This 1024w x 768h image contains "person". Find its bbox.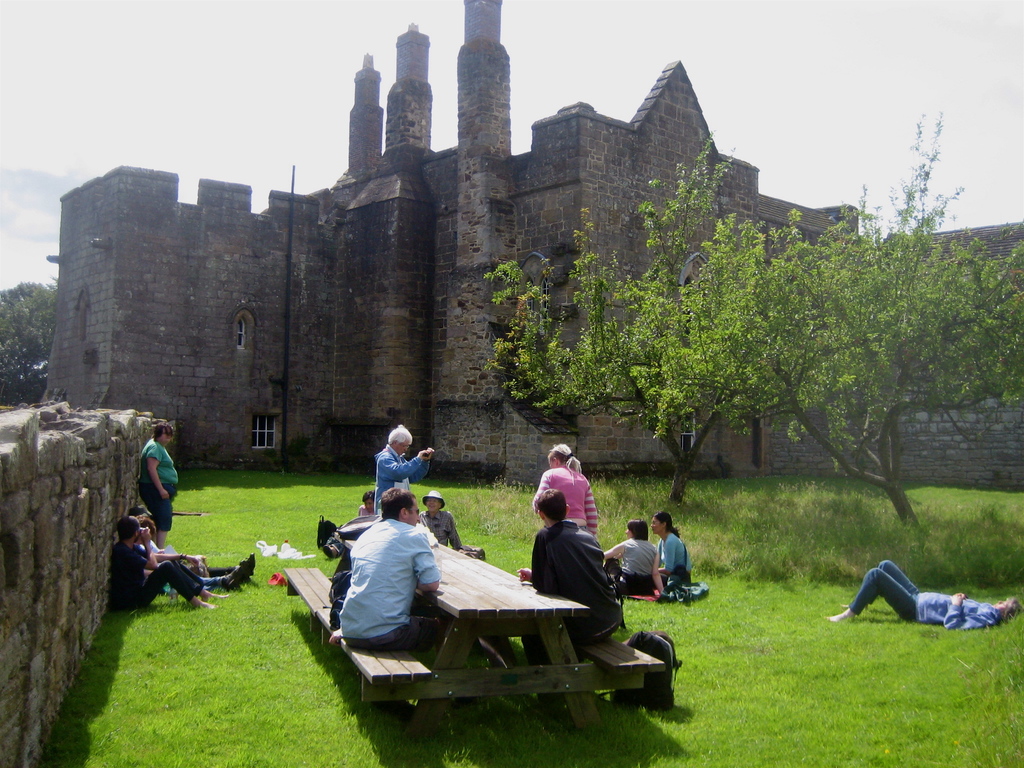
(left=829, top=555, right=1018, bottom=623).
